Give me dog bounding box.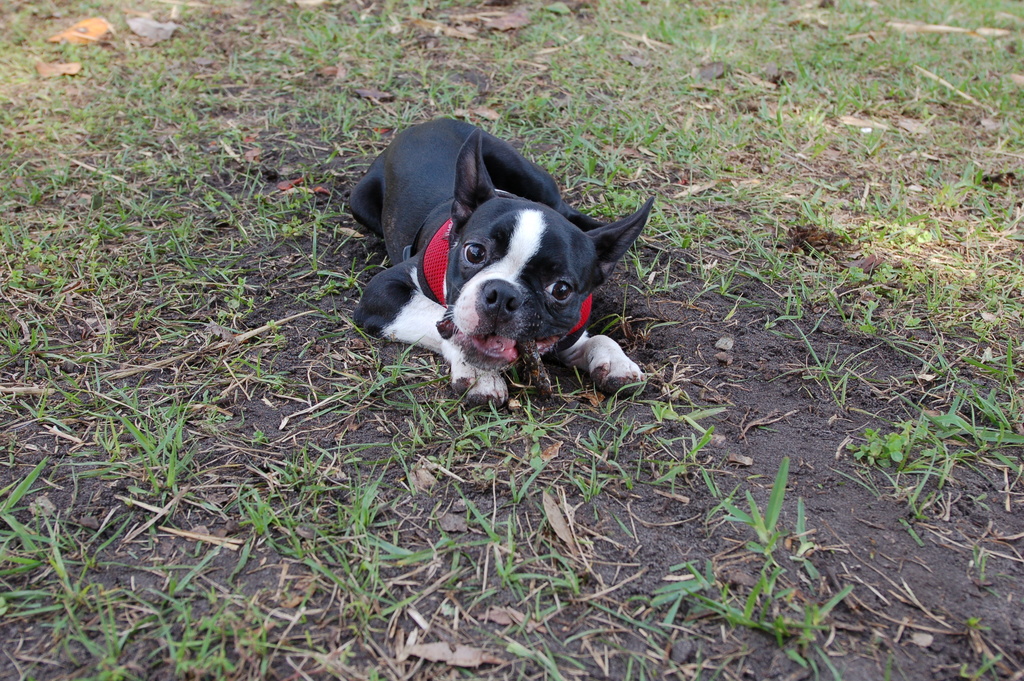
rect(347, 115, 649, 413).
